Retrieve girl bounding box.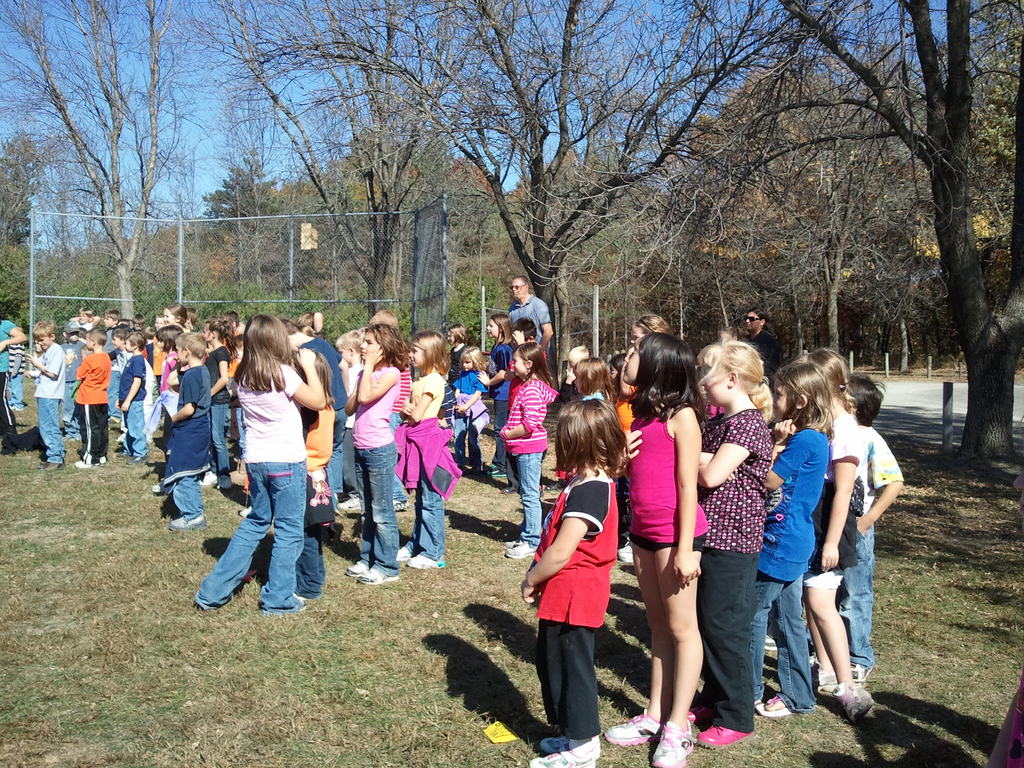
Bounding box: (452, 351, 489, 475).
